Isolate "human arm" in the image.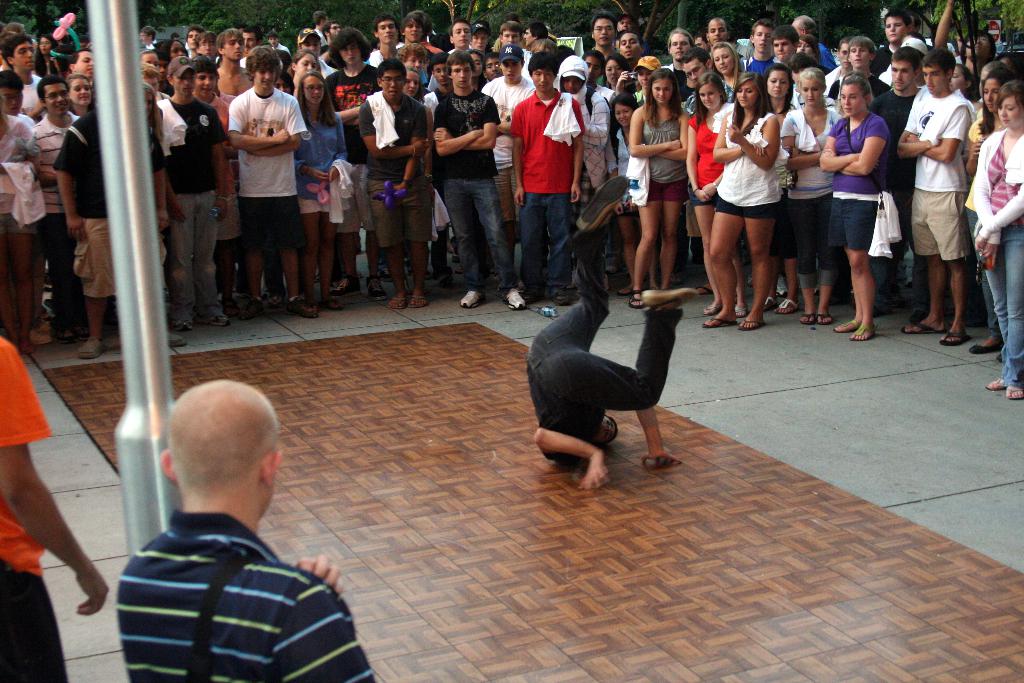
Isolated region: (973, 142, 1001, 267).
